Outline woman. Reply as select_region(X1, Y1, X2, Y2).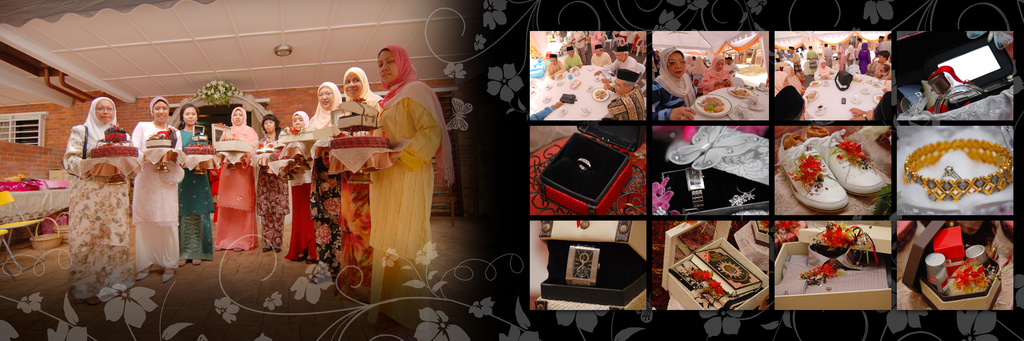
select_region(653, 42, 698, 120).
